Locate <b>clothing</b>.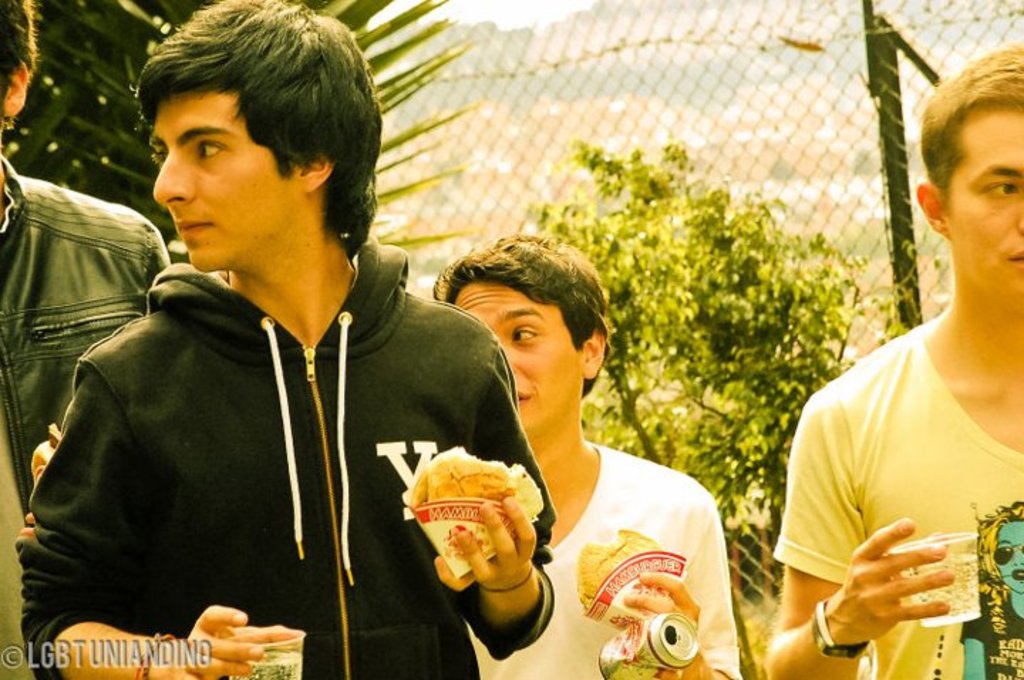
Bounding box: 774 323 1023 679.
